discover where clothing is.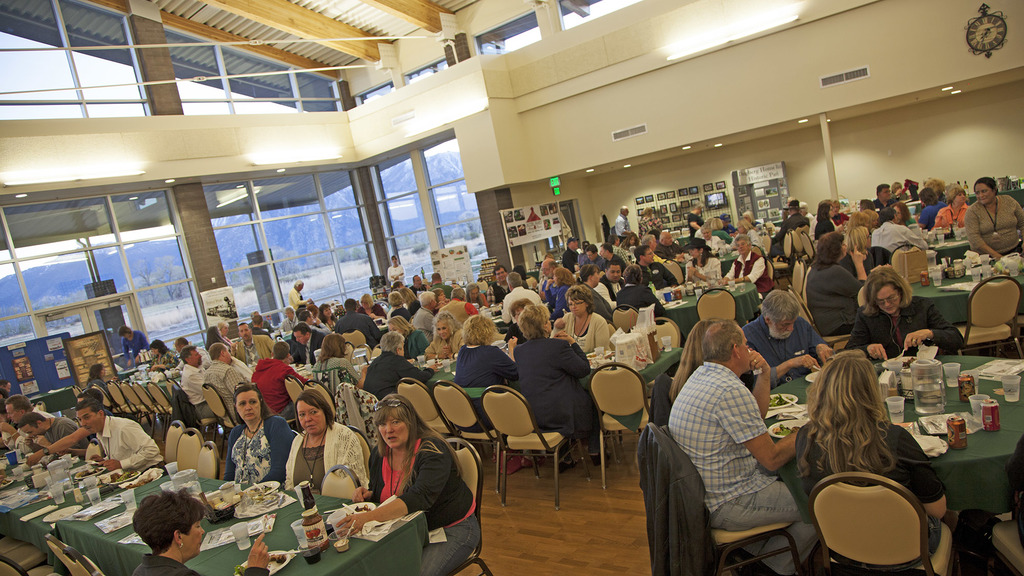
Discovered at bbox(749, 222, 759, 229).
